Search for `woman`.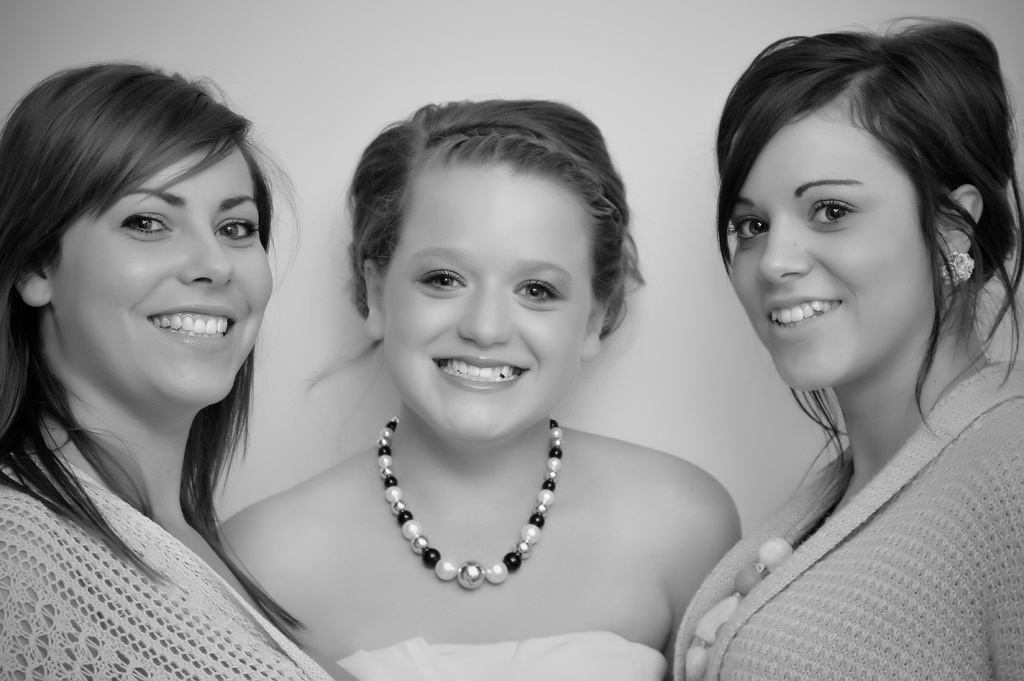
Found at region(211, 92, 745, 680).
